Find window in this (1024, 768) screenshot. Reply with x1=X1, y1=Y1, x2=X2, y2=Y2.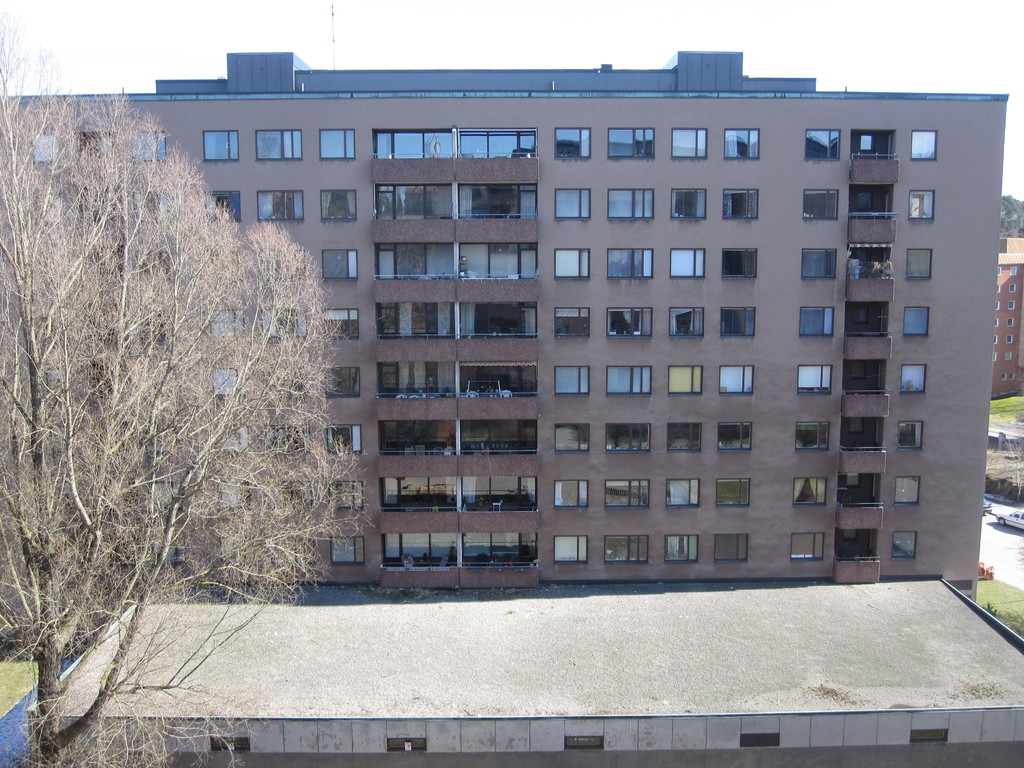
x1=204, y1=191, x2=239, y2=223.
